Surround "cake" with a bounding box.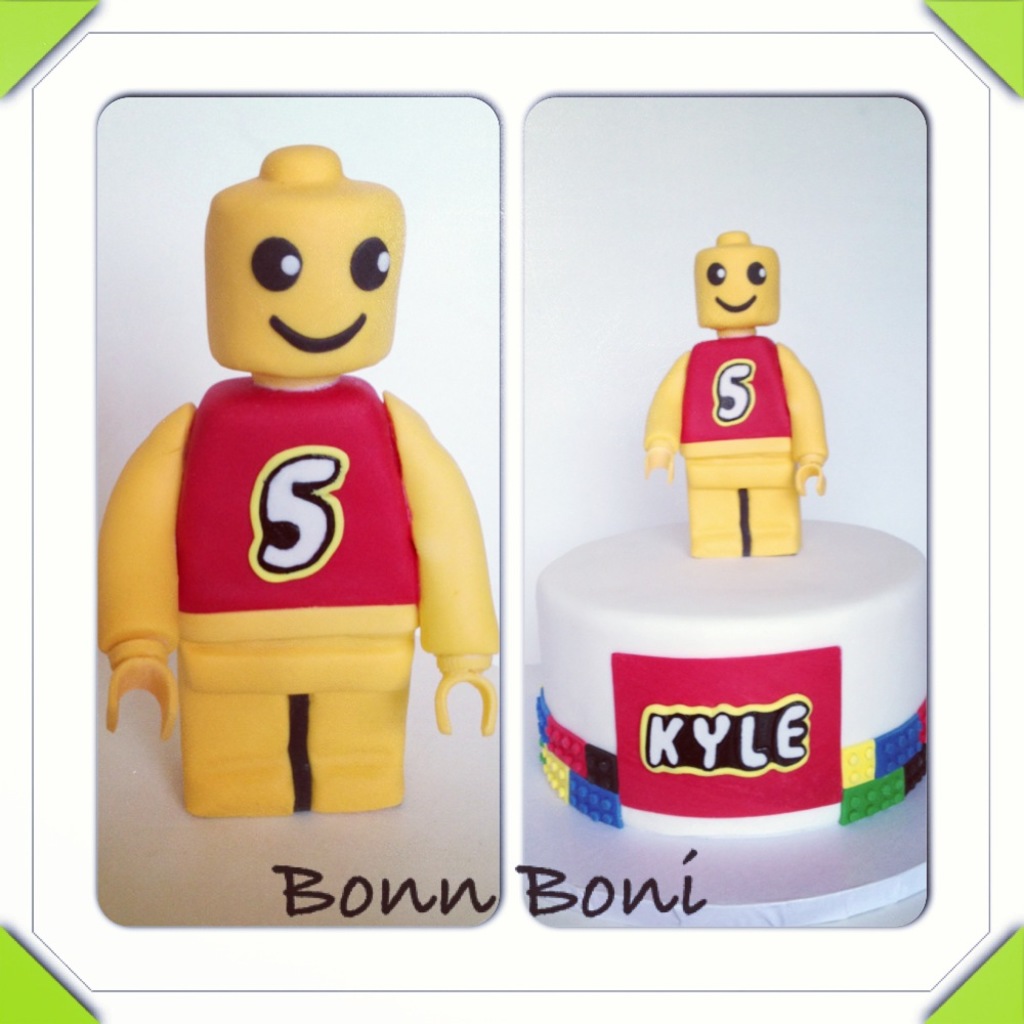
[left=540, top=230, right=929, bottom=837].
